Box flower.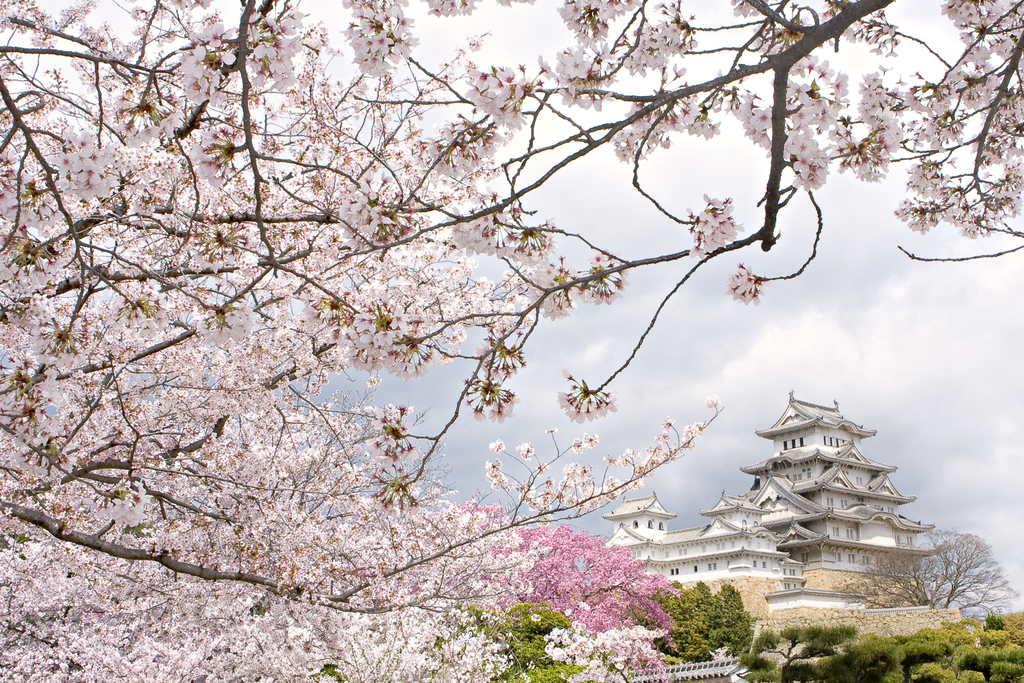
select_region(516, 437, 531, 458).
